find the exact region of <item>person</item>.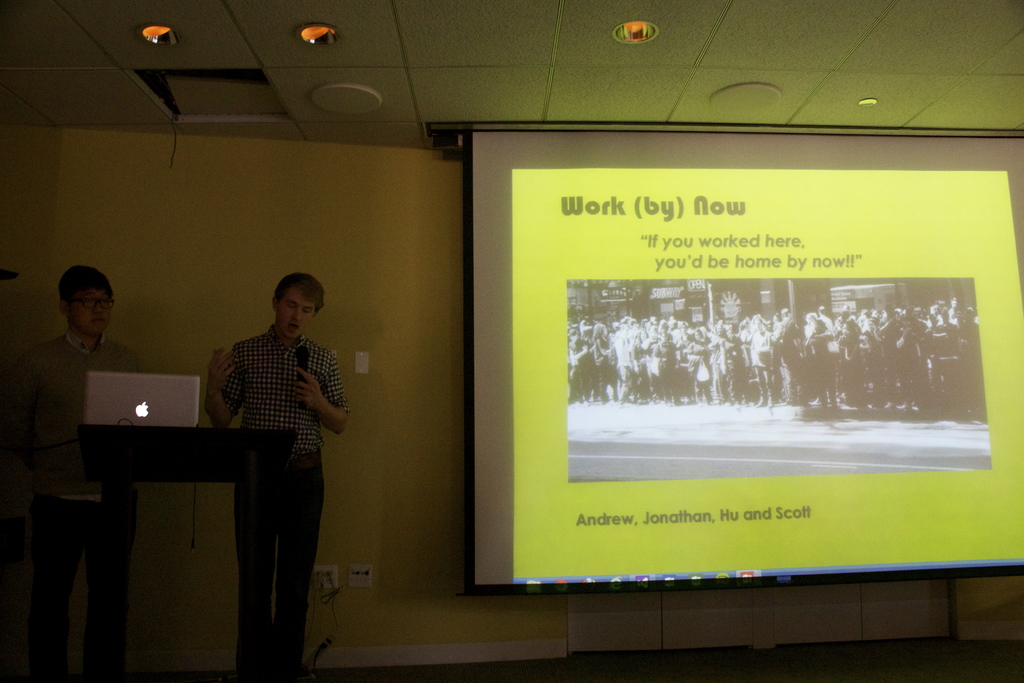
Exact region: region(19, 262, 140, 682).
